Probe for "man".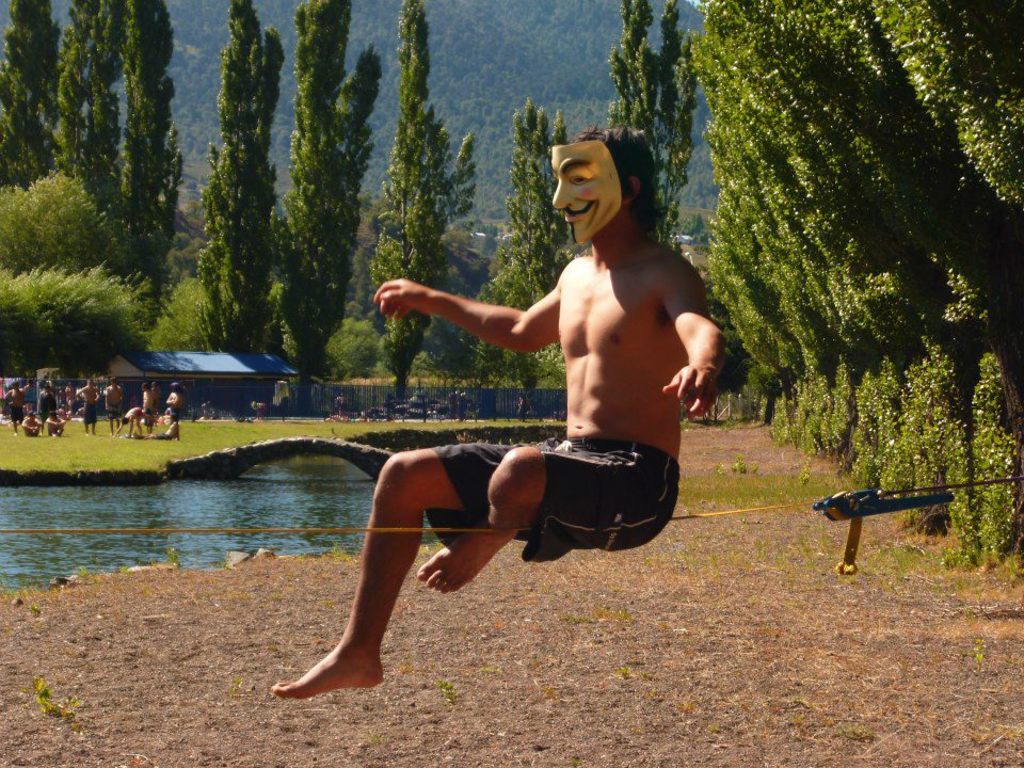
Probe result: select_region(366, 143, 737, 653).
